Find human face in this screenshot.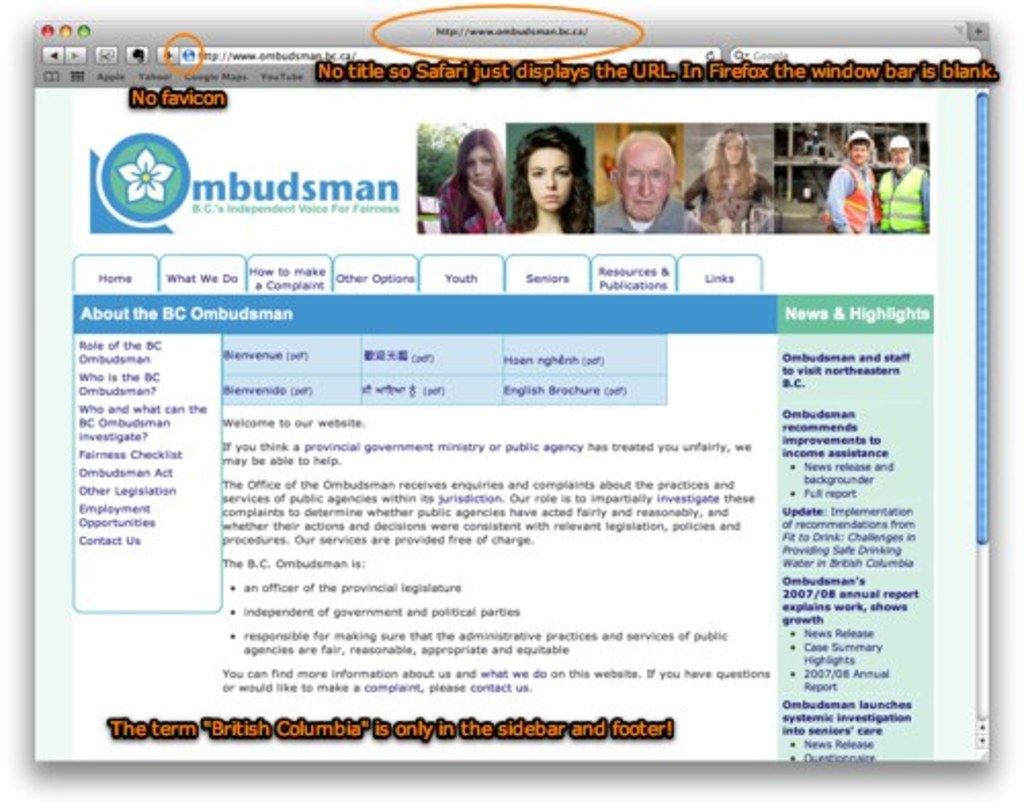
The bounding box for human face is bbox(852, 145, 870, 162).
